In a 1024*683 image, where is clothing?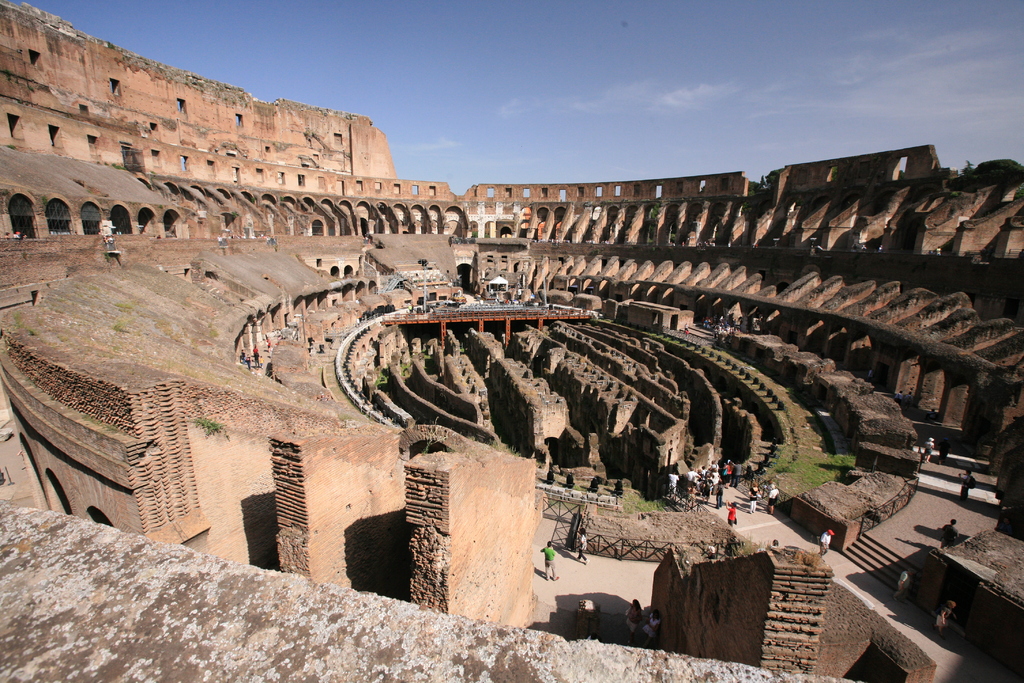
(941, 523, 959, 548).
